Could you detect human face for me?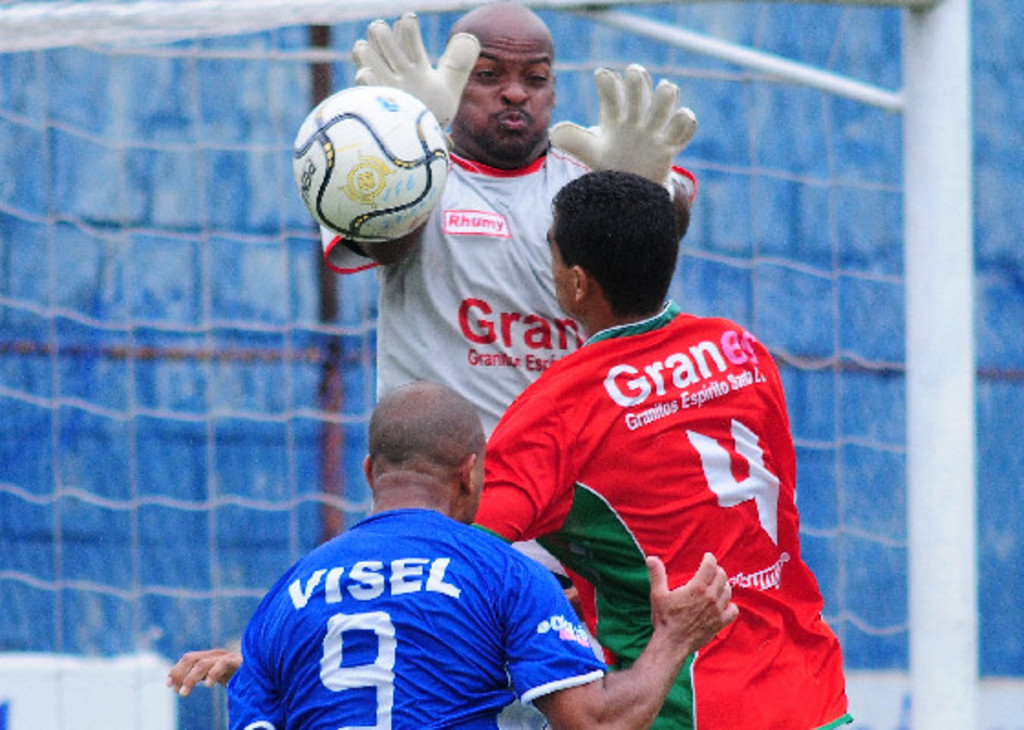
Detection result: crop(539, 214, 567, 318).
